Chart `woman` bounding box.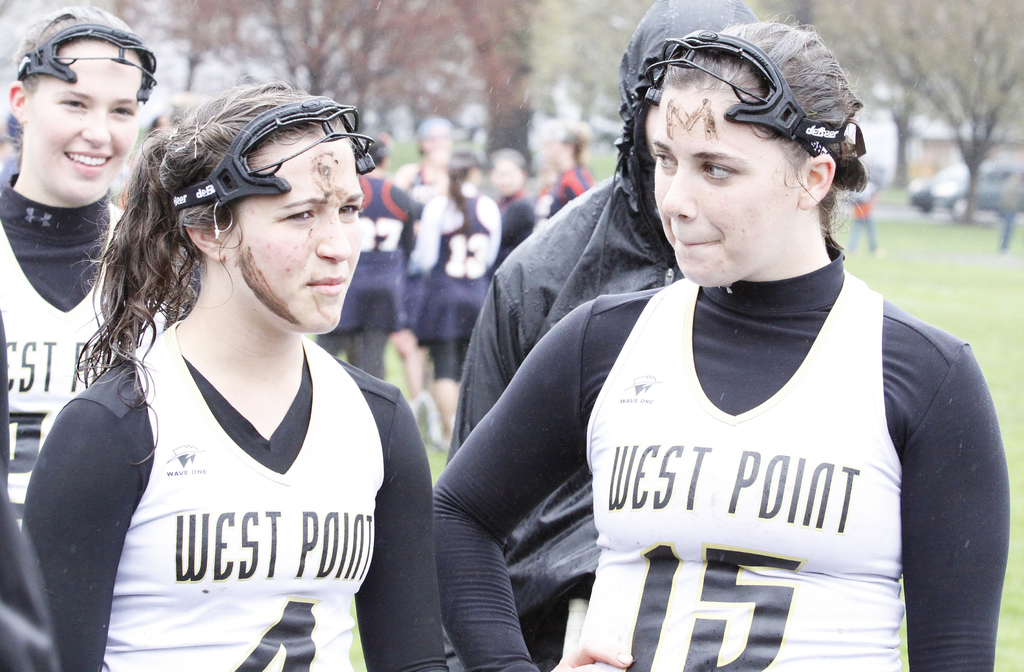
Charted: x1=431, y1=20, x2=1012, y2=671.
